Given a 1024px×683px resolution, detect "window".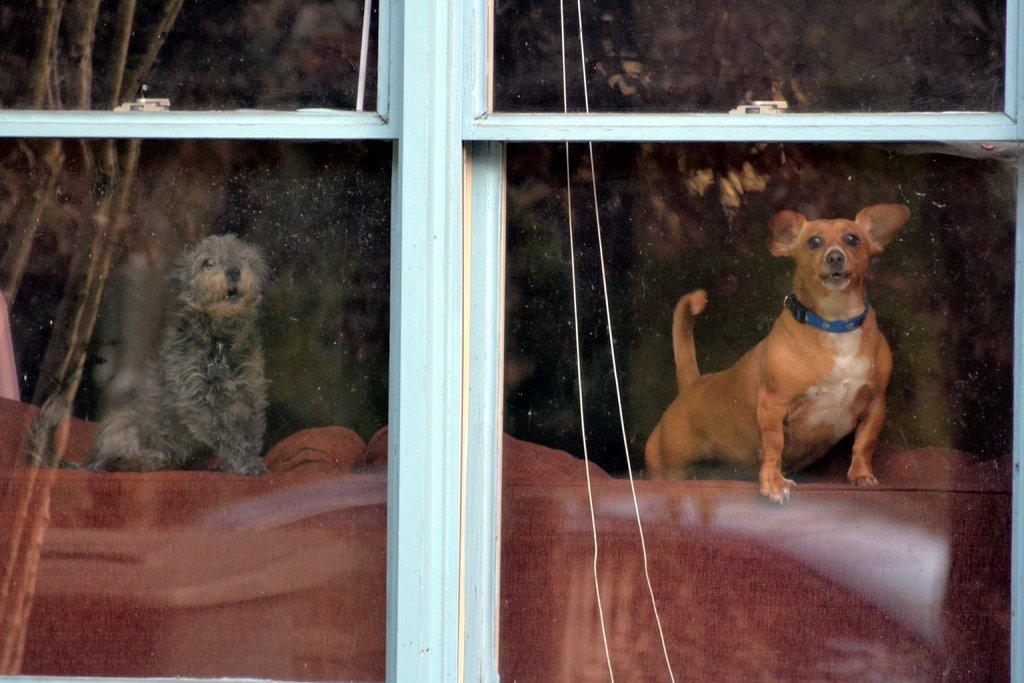
[left=4, top=3, right=1018, bottom=669].
